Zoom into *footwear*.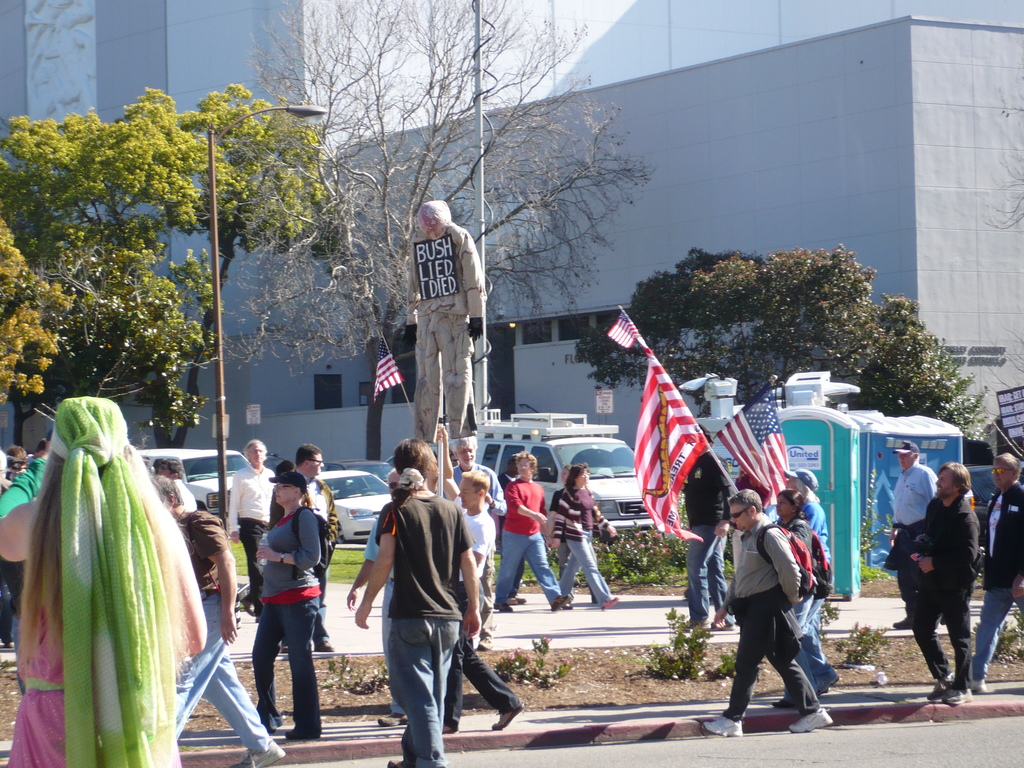
Zoom target: box=[383, 758, 408, 767].
